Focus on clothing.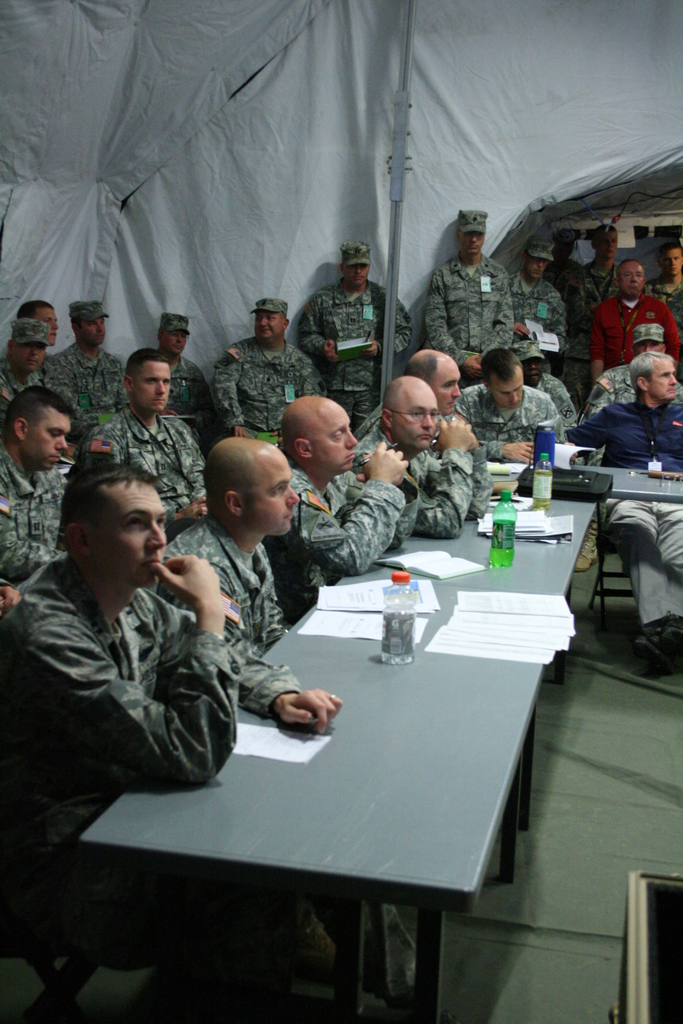
Focused at detection(334, 412, 476, 538).
